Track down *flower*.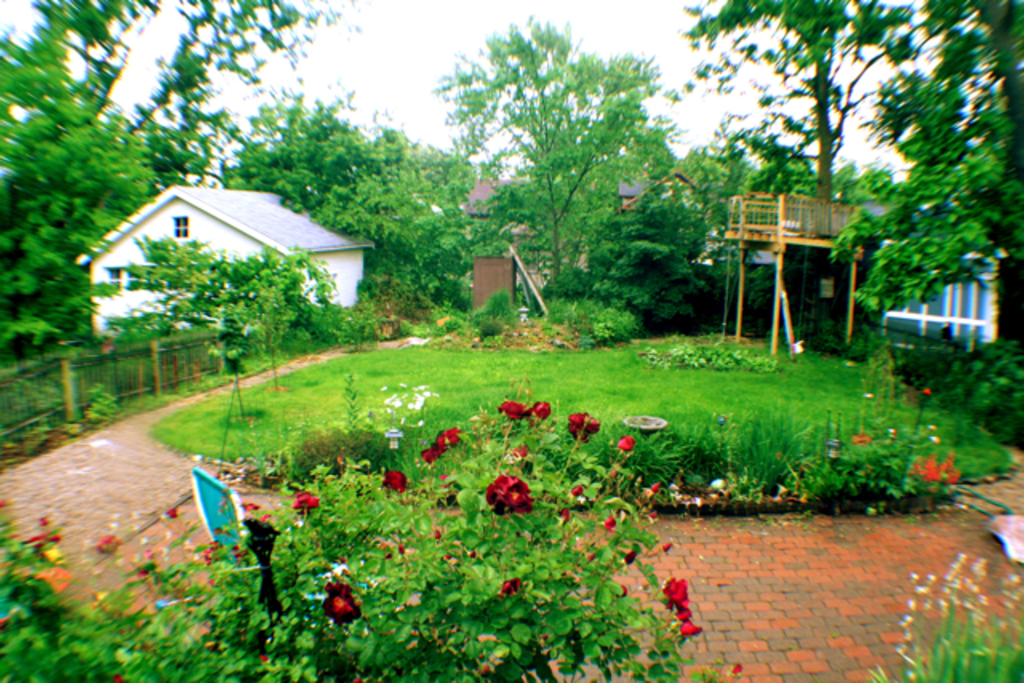
Tracked to box=[659, 571, 688, 603].
